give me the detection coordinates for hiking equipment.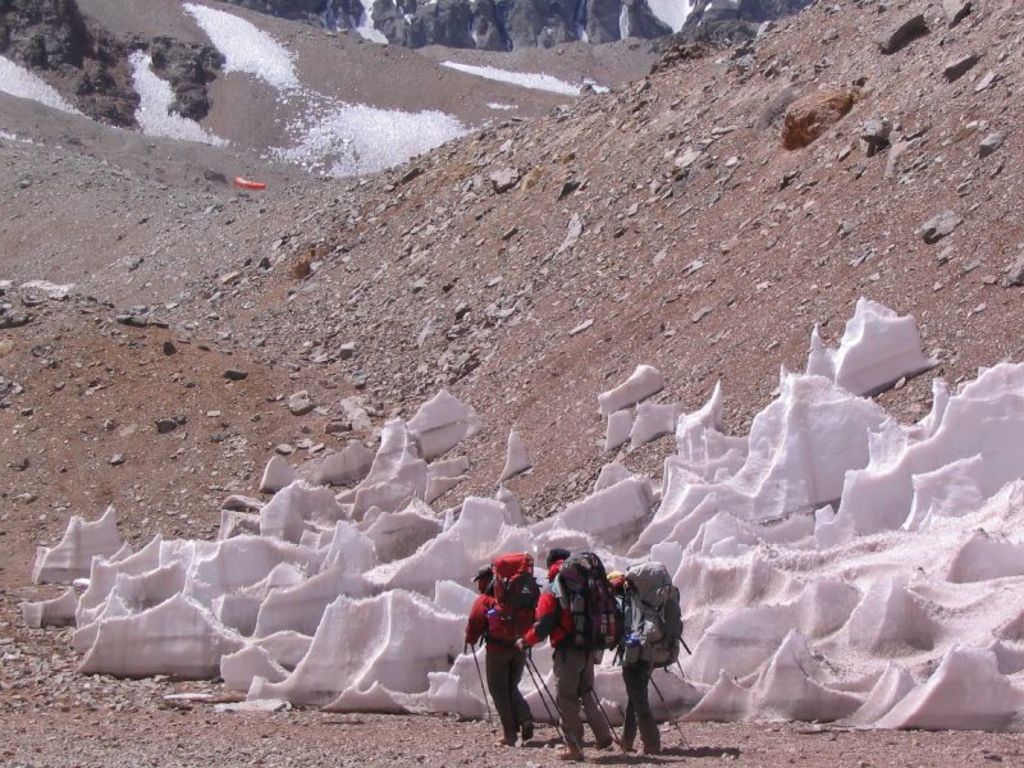
<bbox>513, 650, 570, 746</bbox>.
